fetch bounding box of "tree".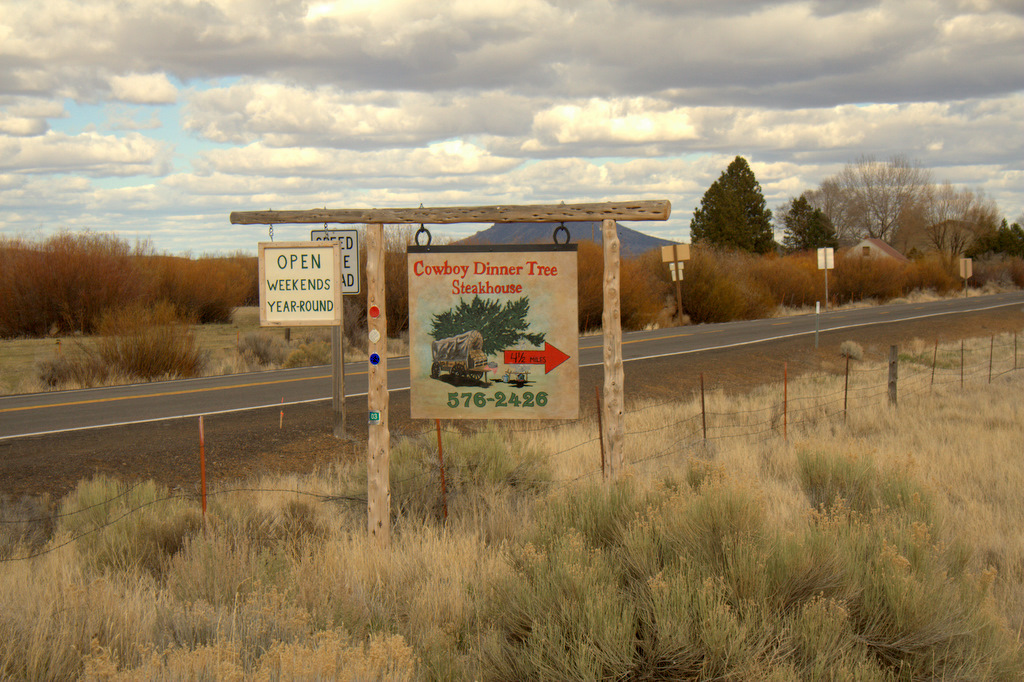
Bbox: 808/149/1004/279.
